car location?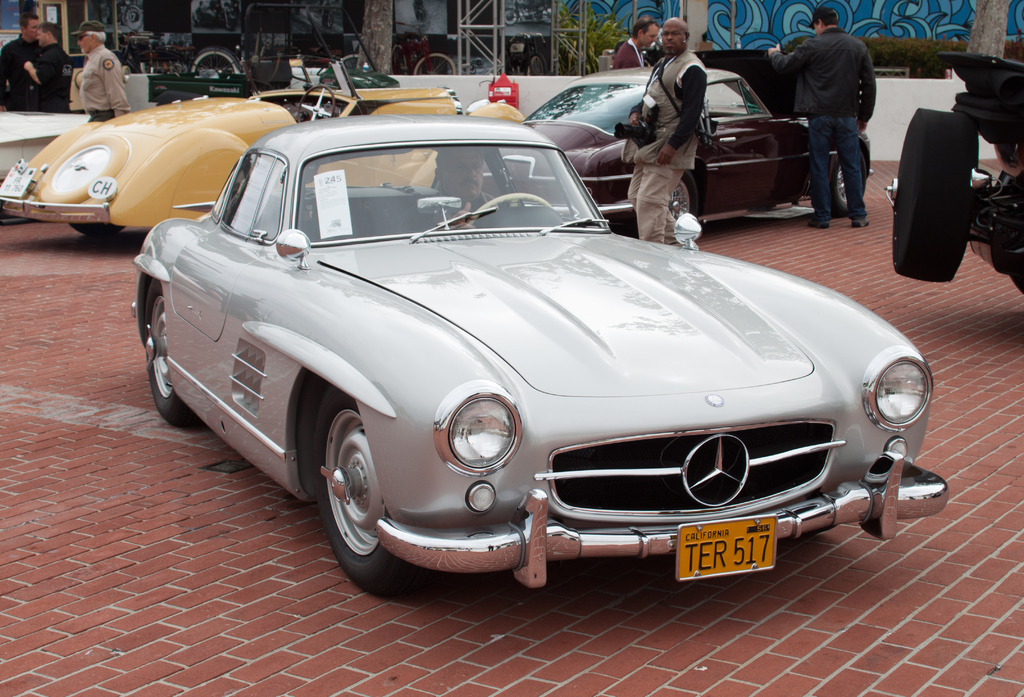
(125, 109, 952, 600)
